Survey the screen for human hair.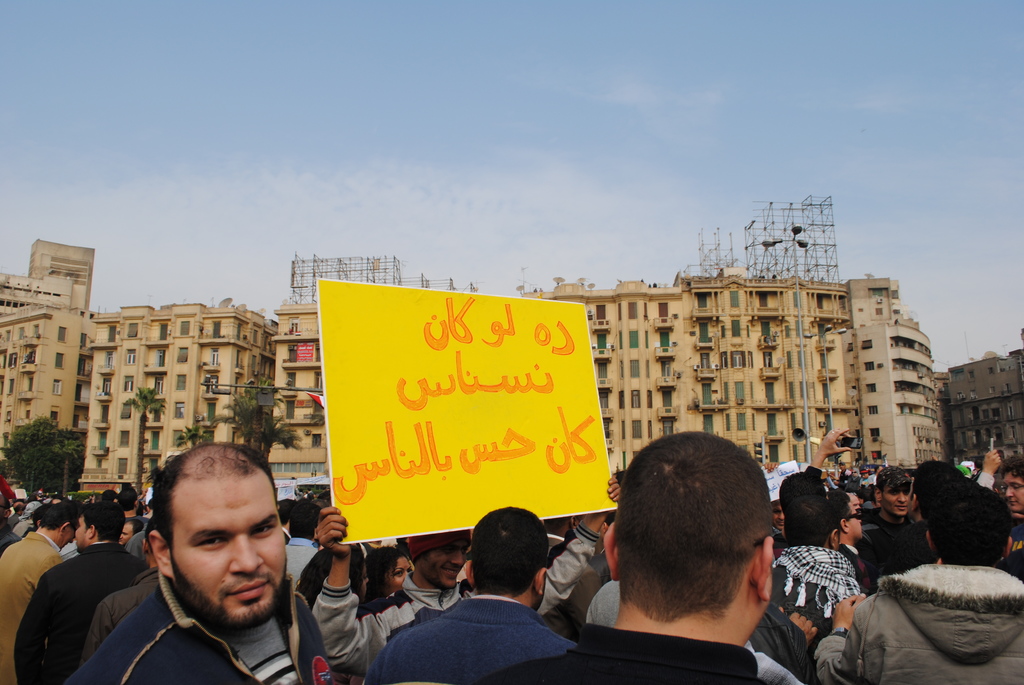
Survey found: l=917, t=482, r=1014, b=580.
